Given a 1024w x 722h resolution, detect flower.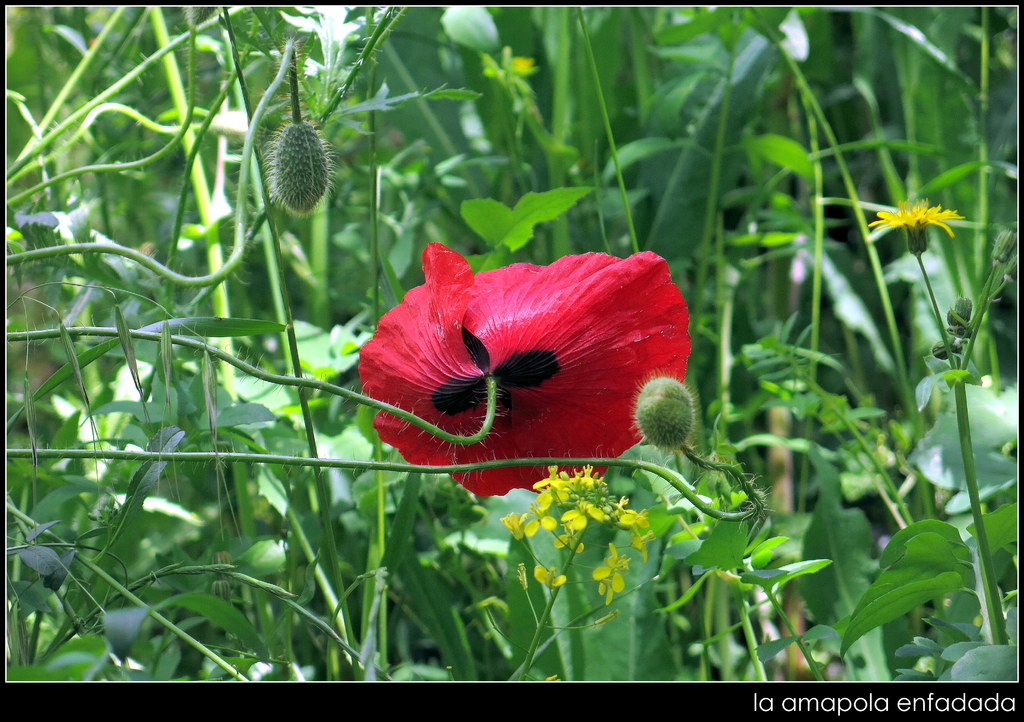
{"left": 535, "top": 563, "right": 563, "bottom": 586}.
